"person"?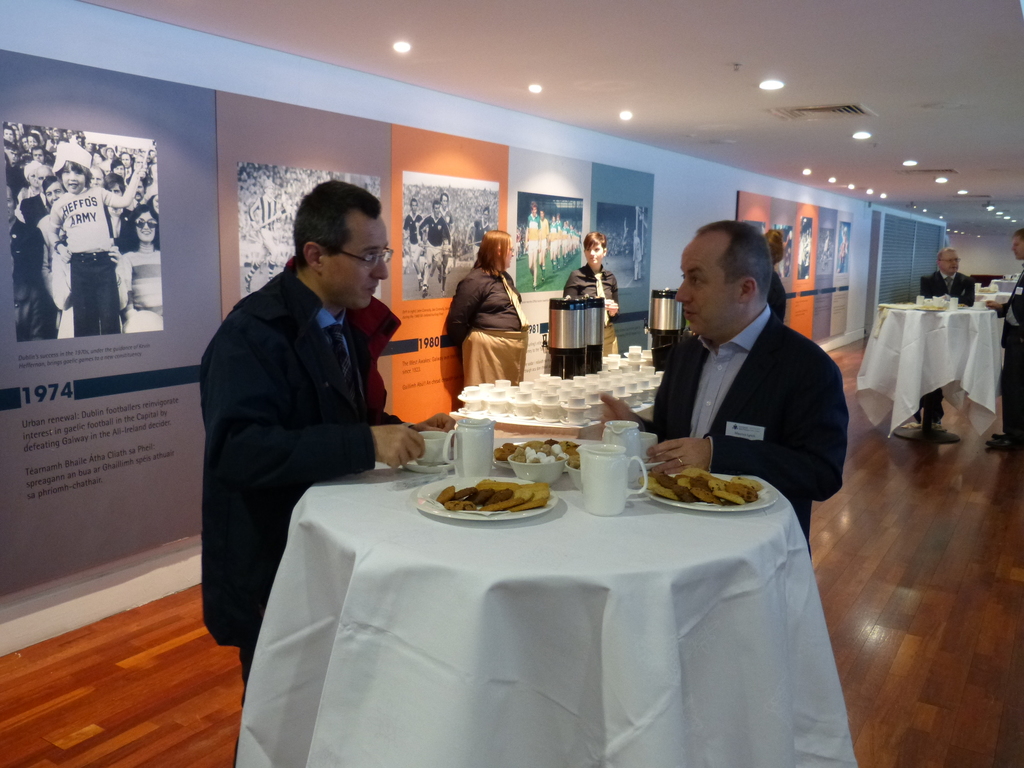
{"left": 446, "top": 230, "right": 529, "bottom": 405}
